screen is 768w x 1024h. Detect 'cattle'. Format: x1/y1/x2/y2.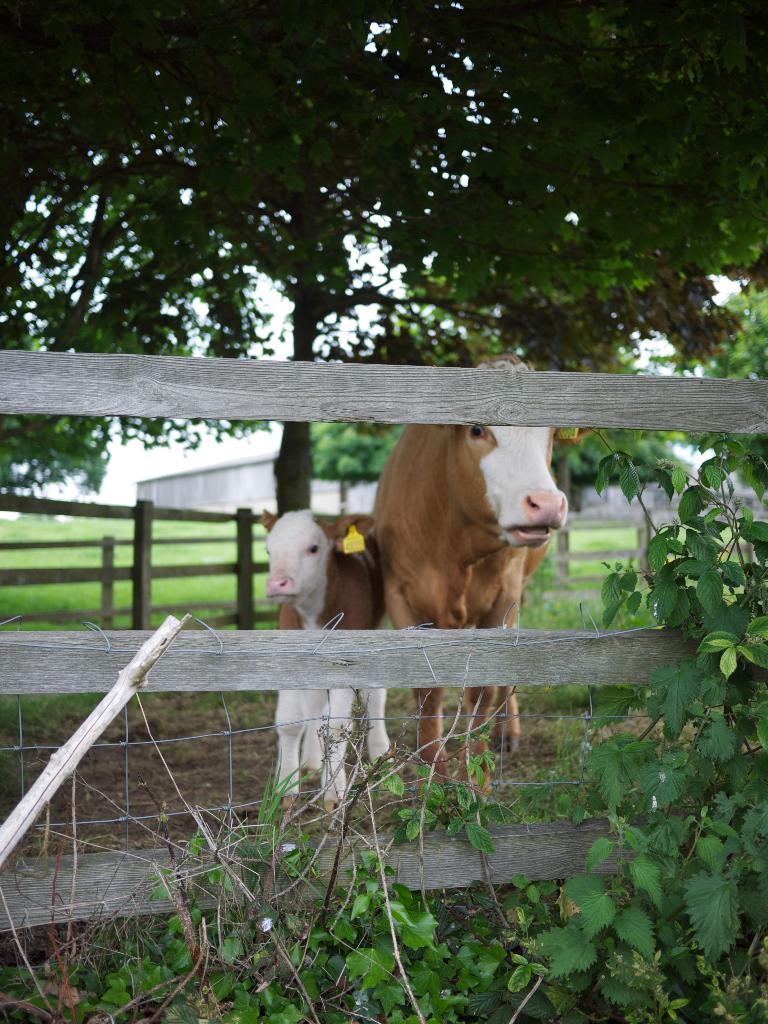
373/345/591/805.
